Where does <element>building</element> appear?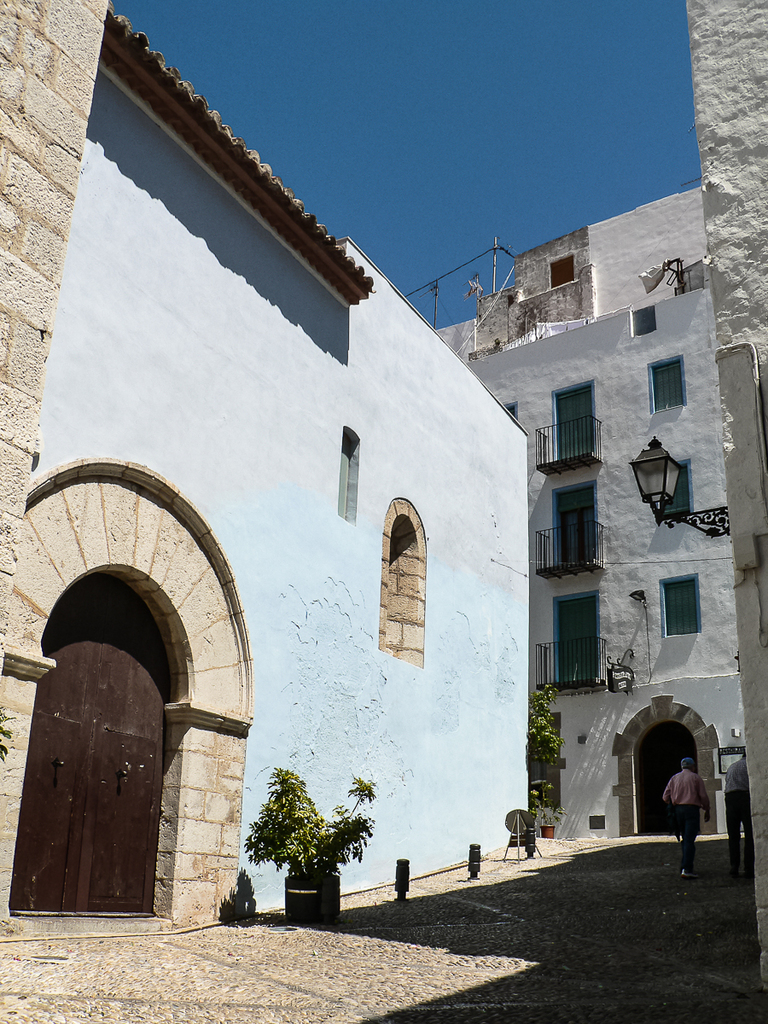
Appears at [0,0,533,938].
